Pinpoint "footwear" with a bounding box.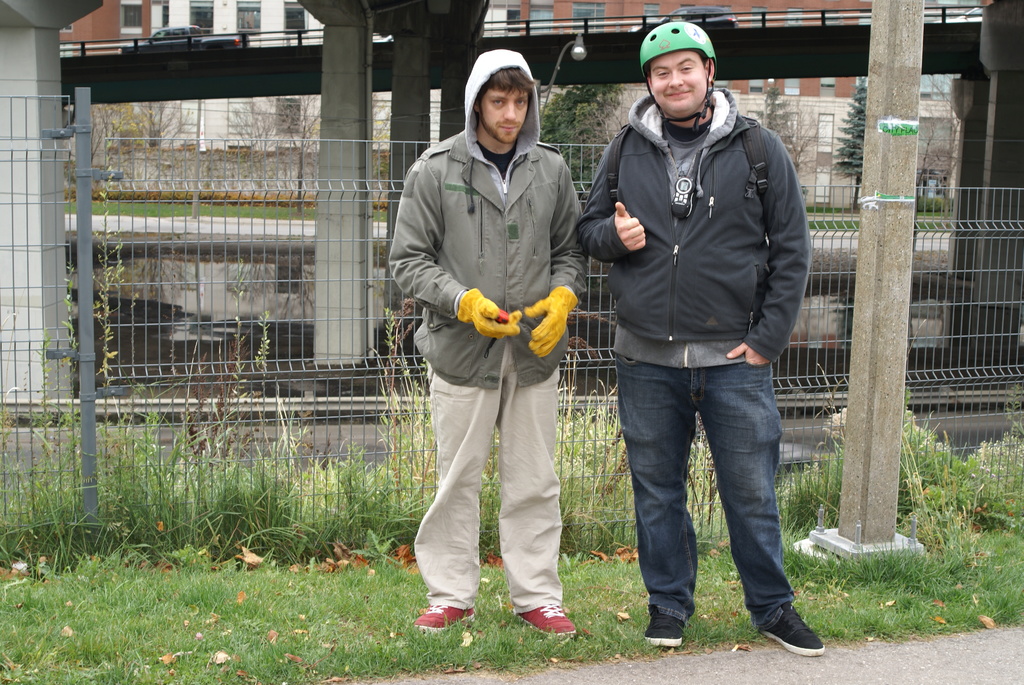
bbox(511, 597, 579, 648).
